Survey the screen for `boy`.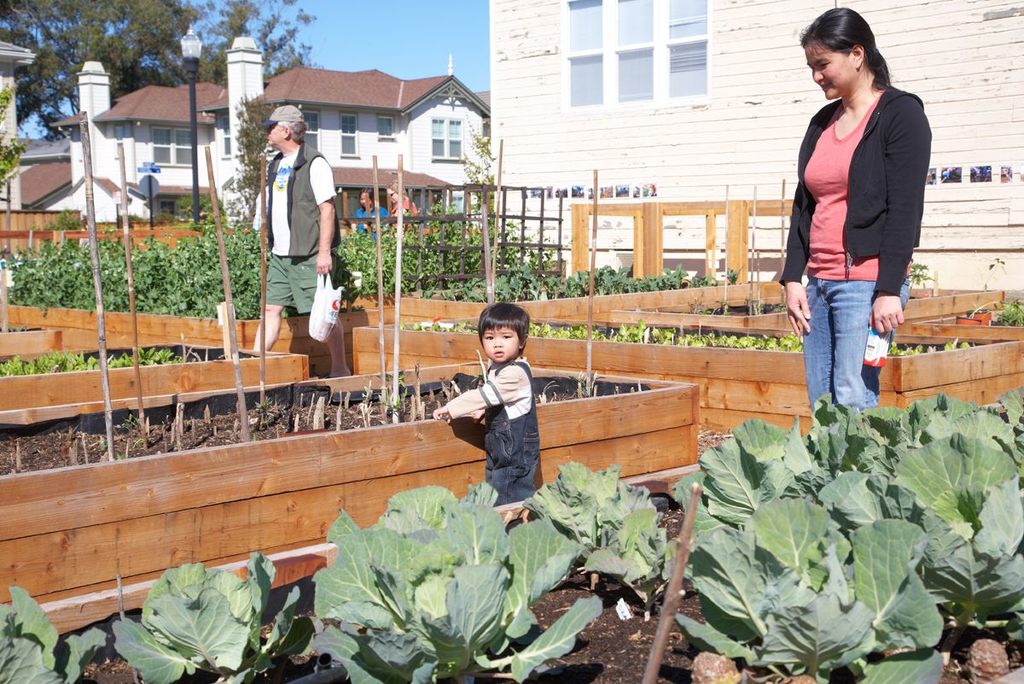
Survey found: [left=423, top=301, right=553, bottom=513].
